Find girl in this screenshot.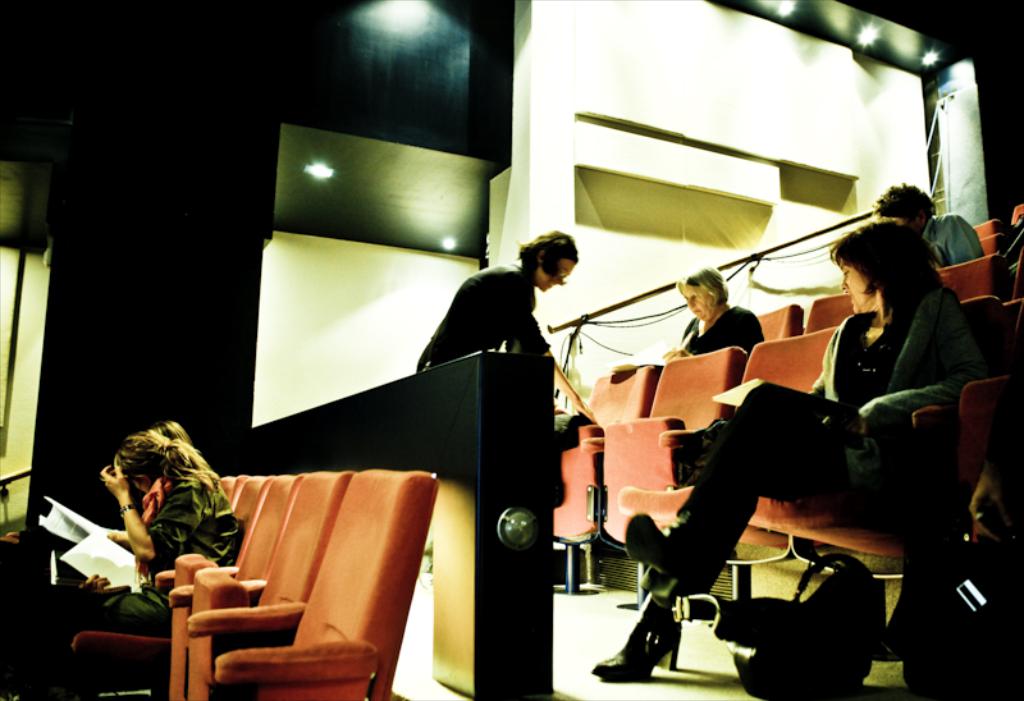
The bounding box for girl is {"x1": 589, "y1": 212, "x2": 979, "y2": 681}.
